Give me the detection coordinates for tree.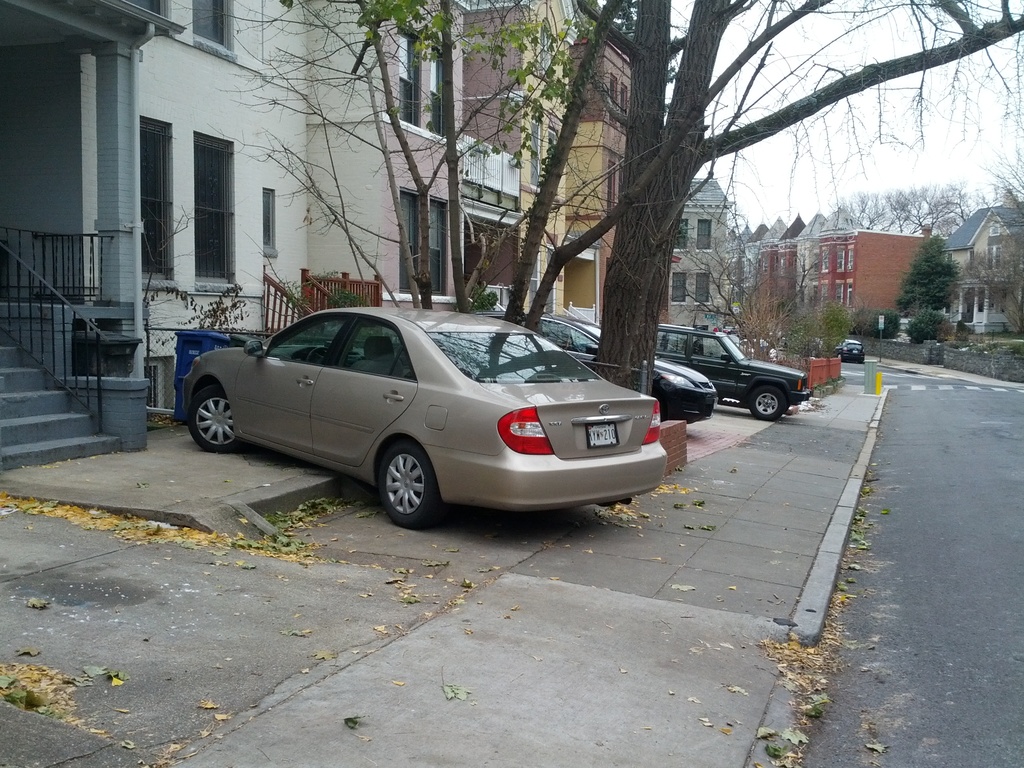
<bbox>593, 0, 1023, 398</bbox>.
